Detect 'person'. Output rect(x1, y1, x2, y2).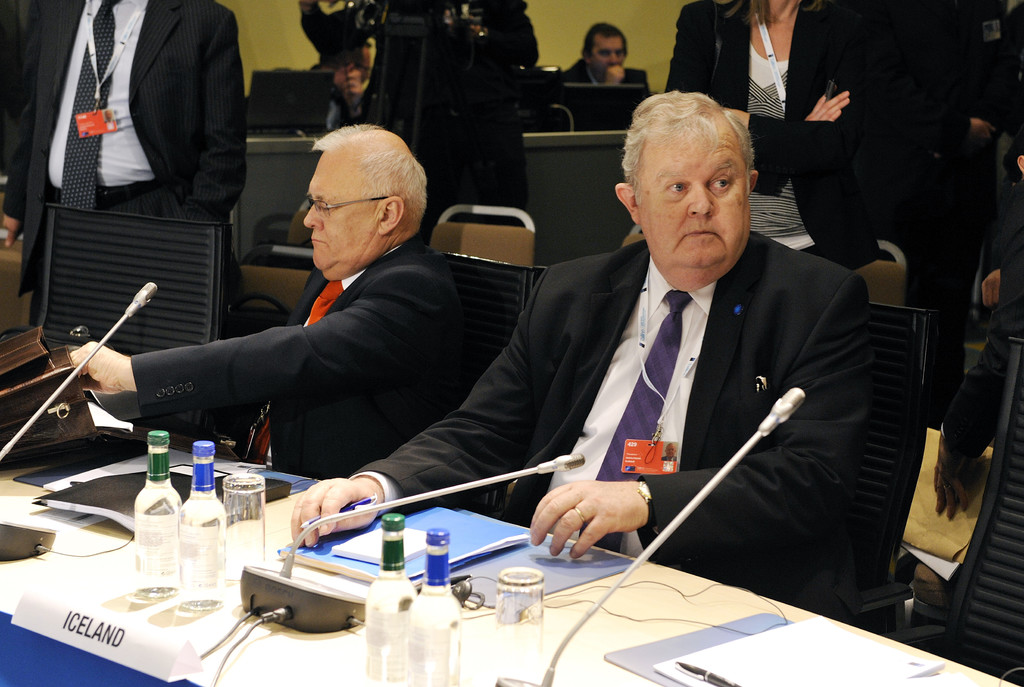
rect(433, 88, 869, 643).
